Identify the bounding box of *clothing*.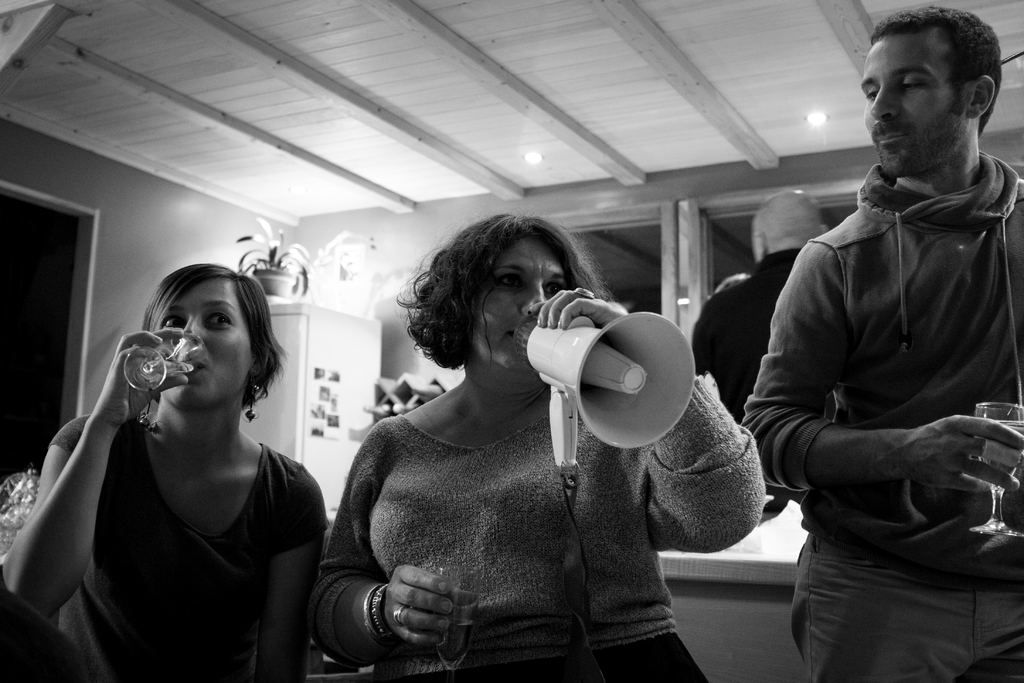
{"left": 0, "top": 411, "right": 329, "bottom": 682}.
